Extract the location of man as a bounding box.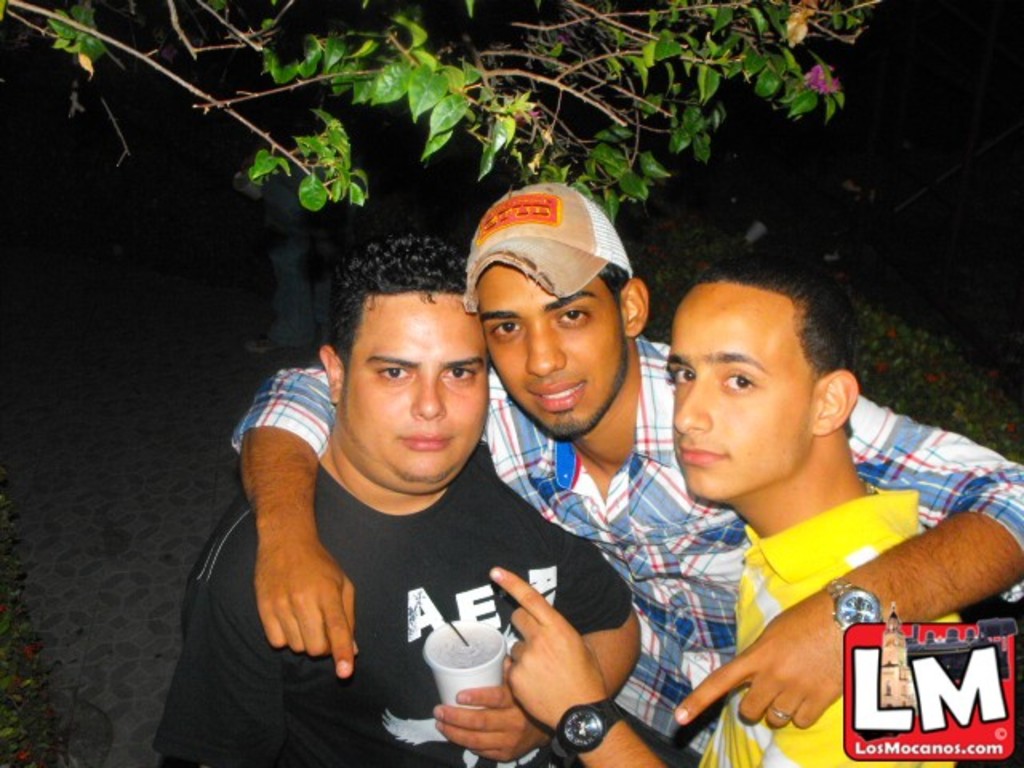
154,234,642,766.
